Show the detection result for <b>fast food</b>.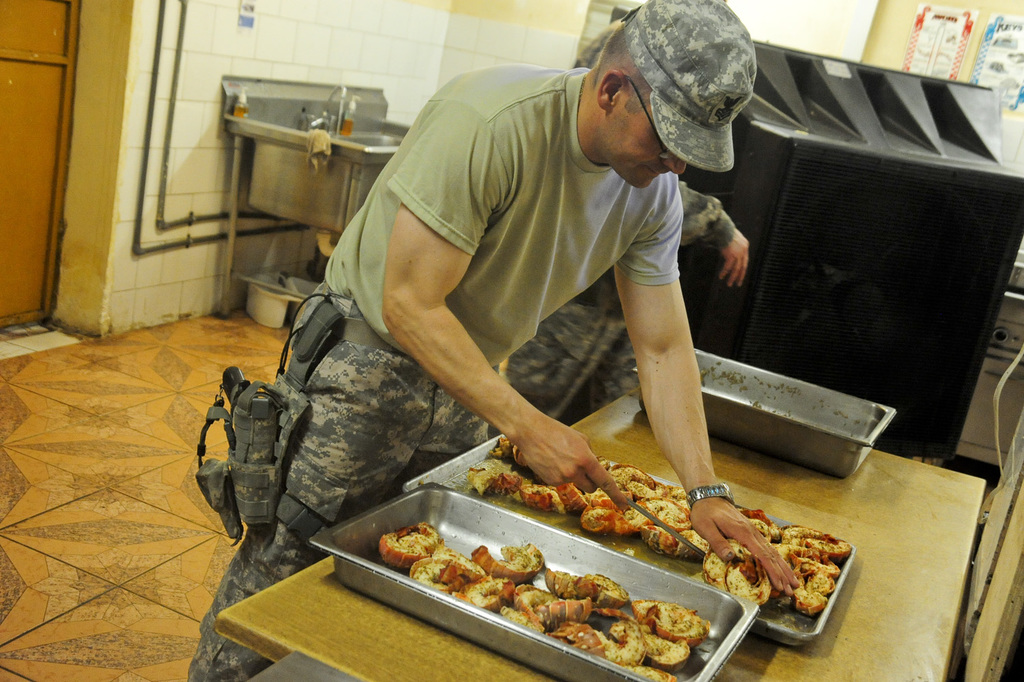
[458, 578, 520, 610].
